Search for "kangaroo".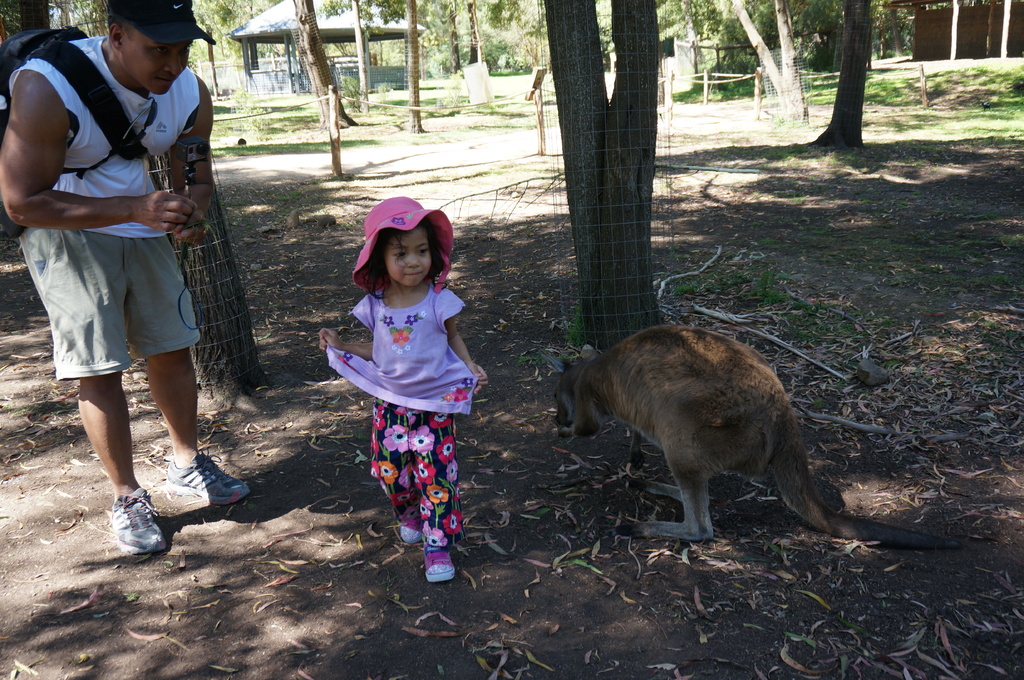
Found at [left=551, top=320, right=954, bottom=565].
